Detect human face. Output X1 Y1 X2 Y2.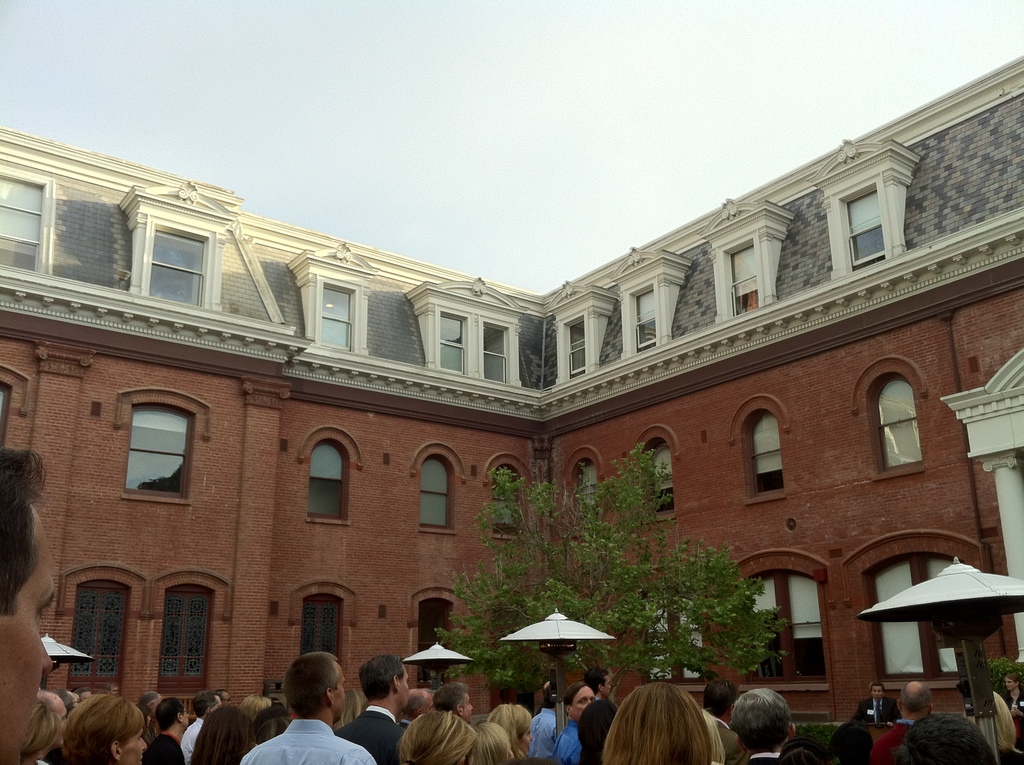
394 664 409 710.
